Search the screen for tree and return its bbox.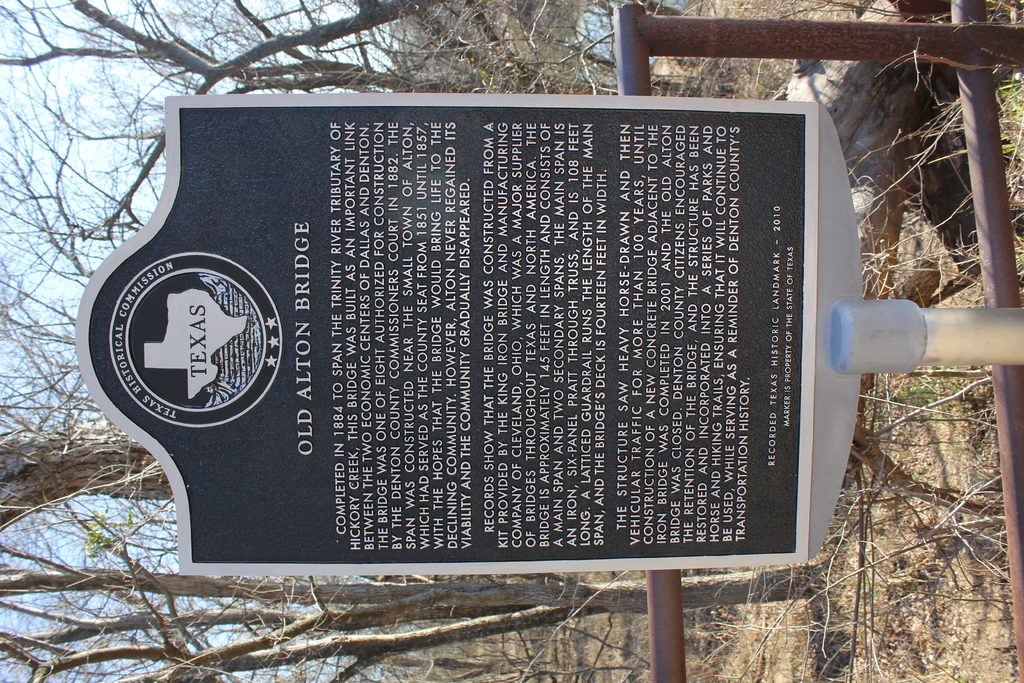
Found: (0, 543, 833, 601).
